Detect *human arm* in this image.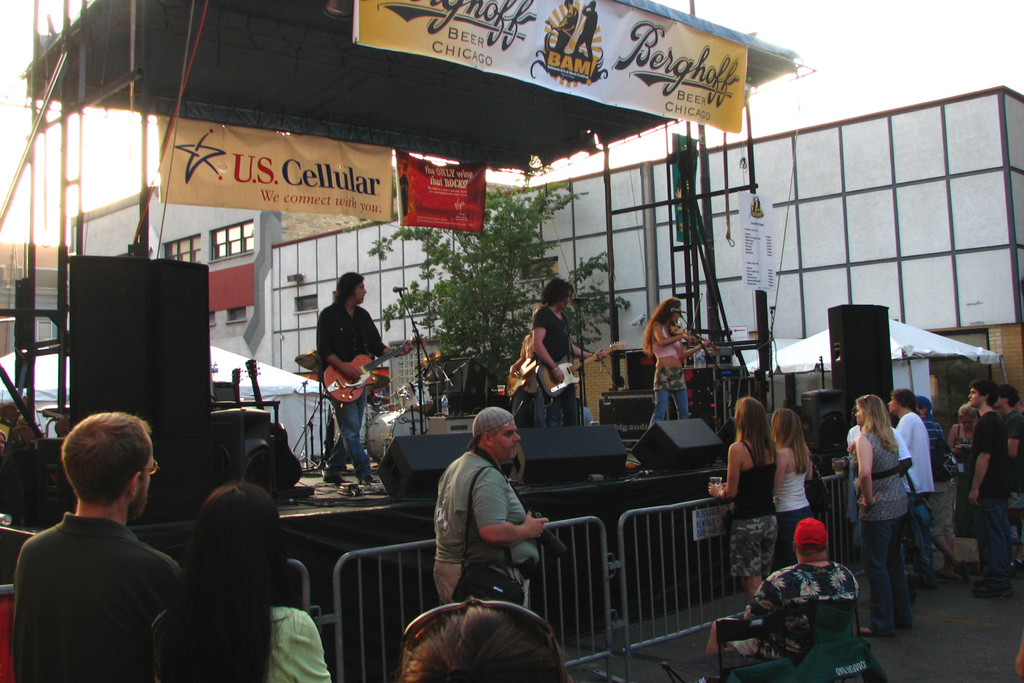
Detection: <region>805, 452, 817, 483</region>.
